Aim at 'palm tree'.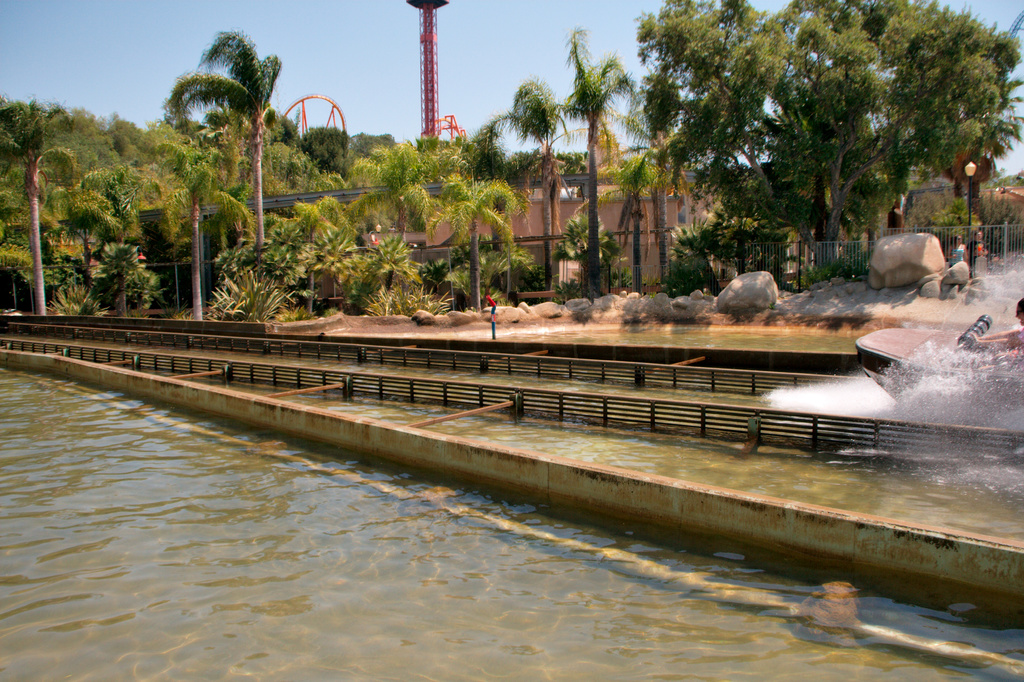
Aimed at left=440, top=174, right=495, bottom=279.
